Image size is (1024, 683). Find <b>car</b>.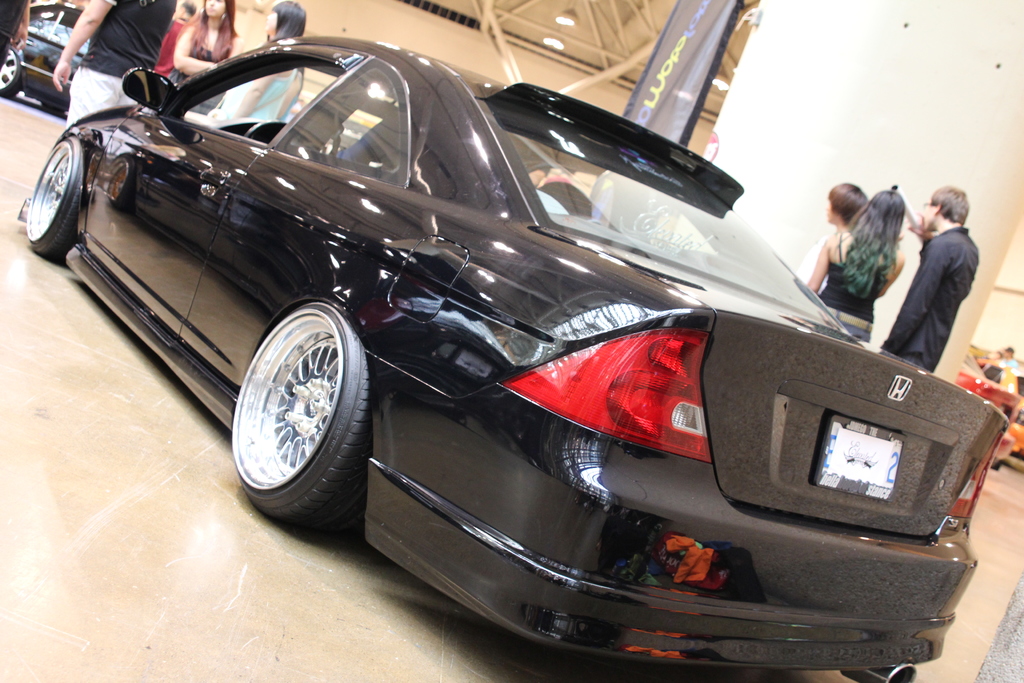
region(0, 1, 90, 117).
